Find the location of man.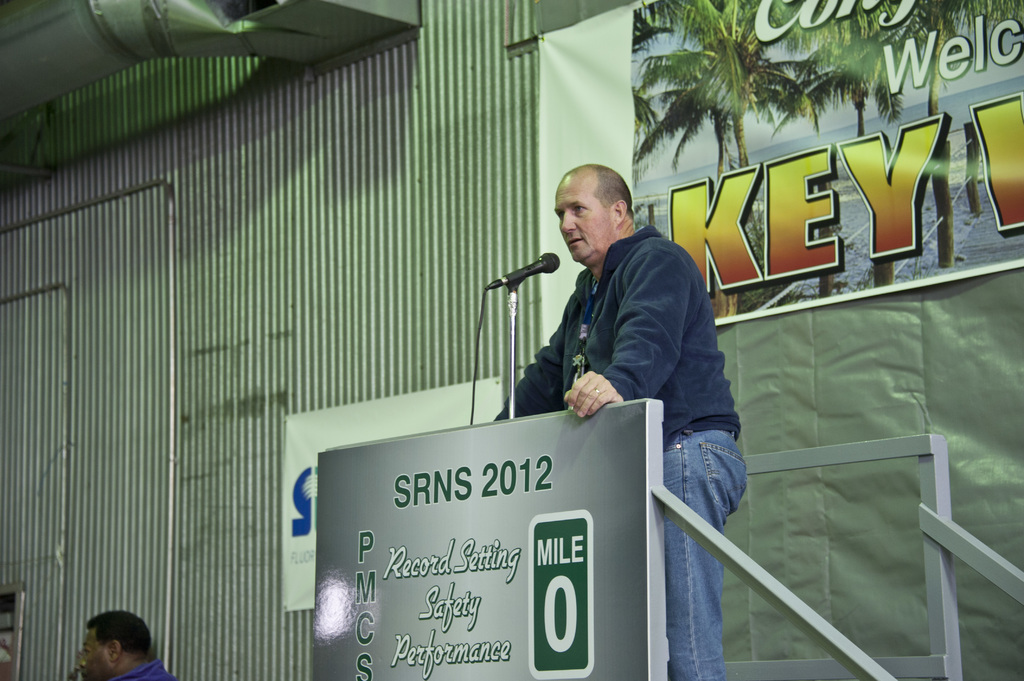
Location: BBox(496, 163, 758, 680).
